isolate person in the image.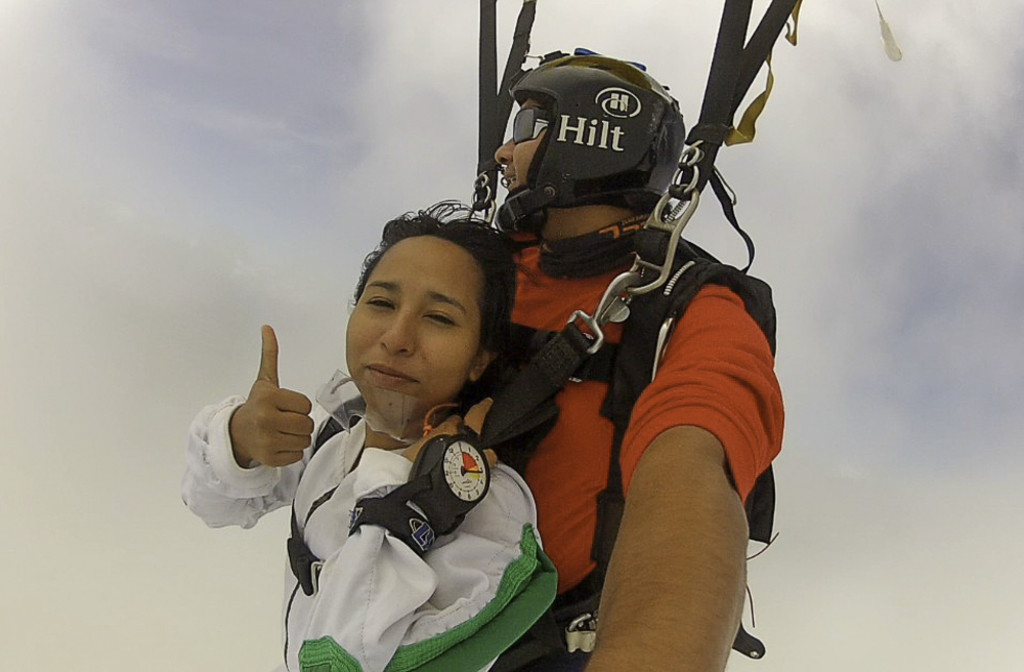
Isolated region: [left=180, top=198, right=570, bottom=671].
